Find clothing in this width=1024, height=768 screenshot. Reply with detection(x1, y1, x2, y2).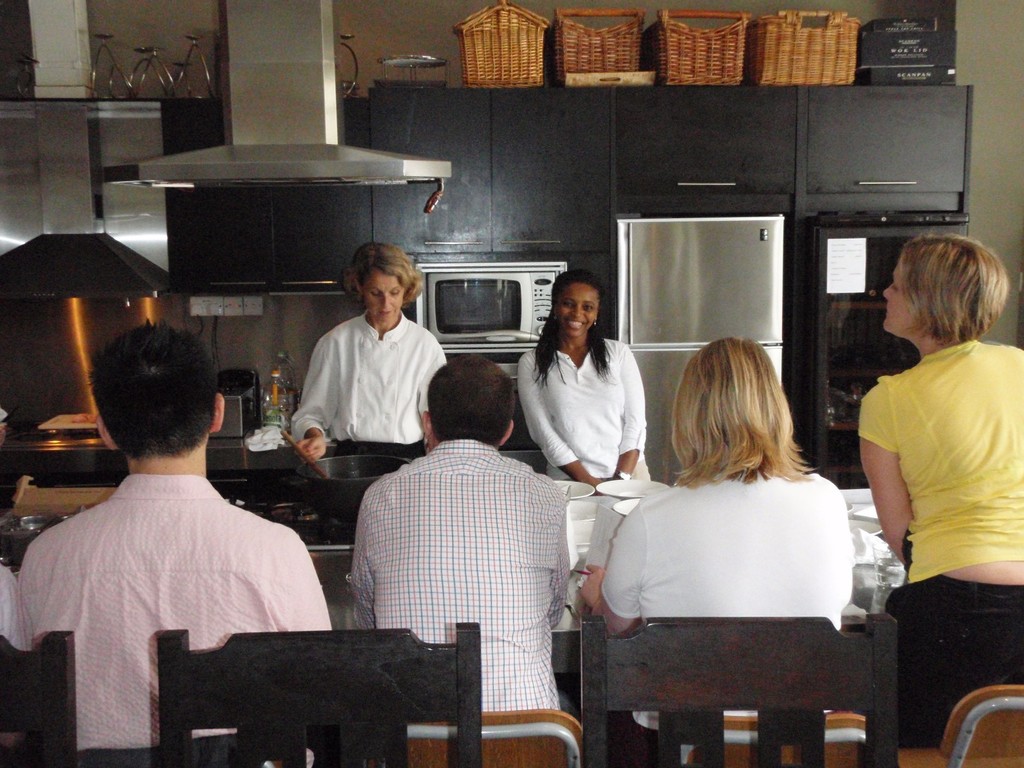
detection(17, 473, 333, 767).
